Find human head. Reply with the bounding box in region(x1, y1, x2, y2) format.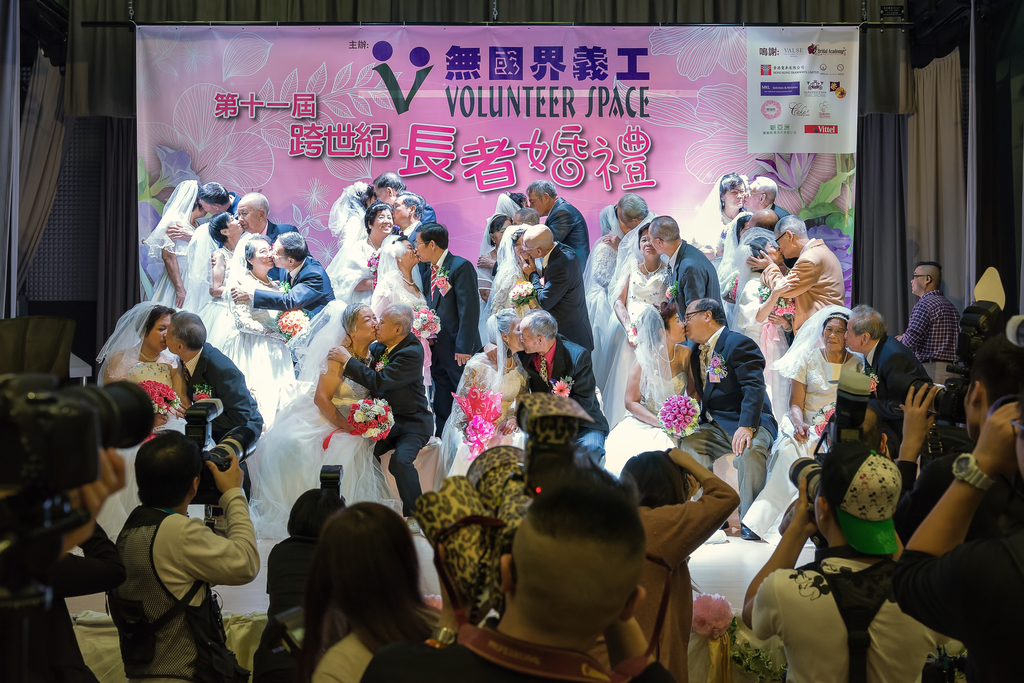
region(521, 223, 554, 257).
